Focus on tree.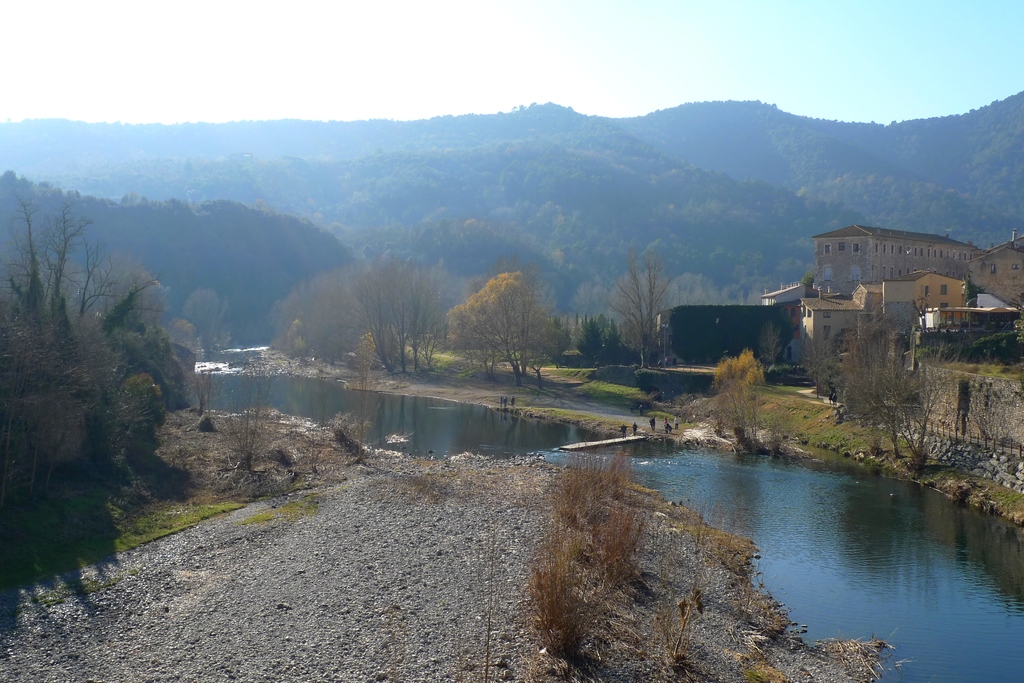
Focused at bbox=[836, 314, 939, 472].
